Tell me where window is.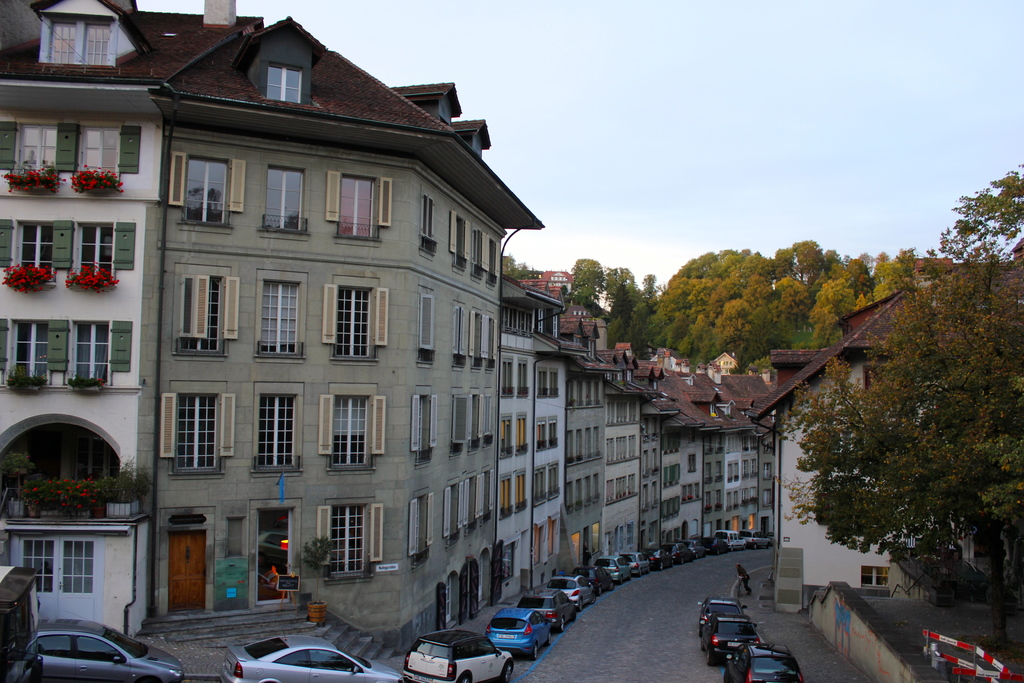
window is at x1=533, y1=468, x2=545, y2=503.
